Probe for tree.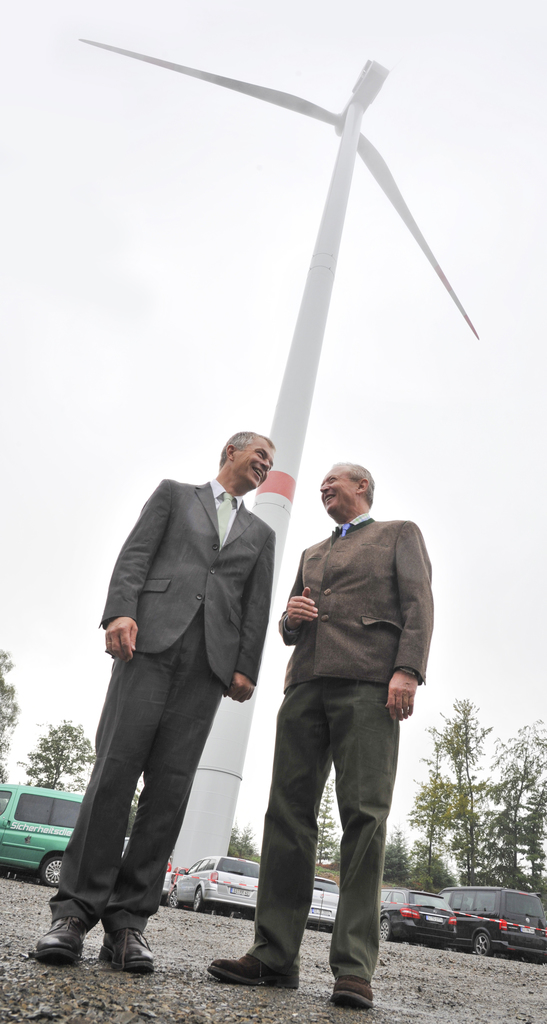
Probe result: (439, 693, 492, 903).
